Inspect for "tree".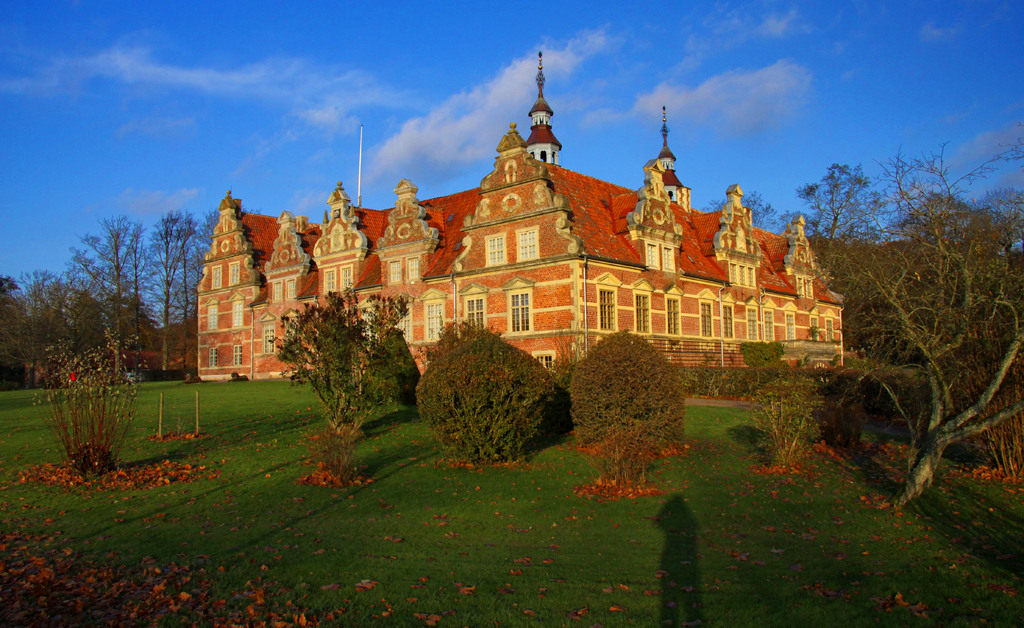
Inspection: (742, 369, 845, 487).
